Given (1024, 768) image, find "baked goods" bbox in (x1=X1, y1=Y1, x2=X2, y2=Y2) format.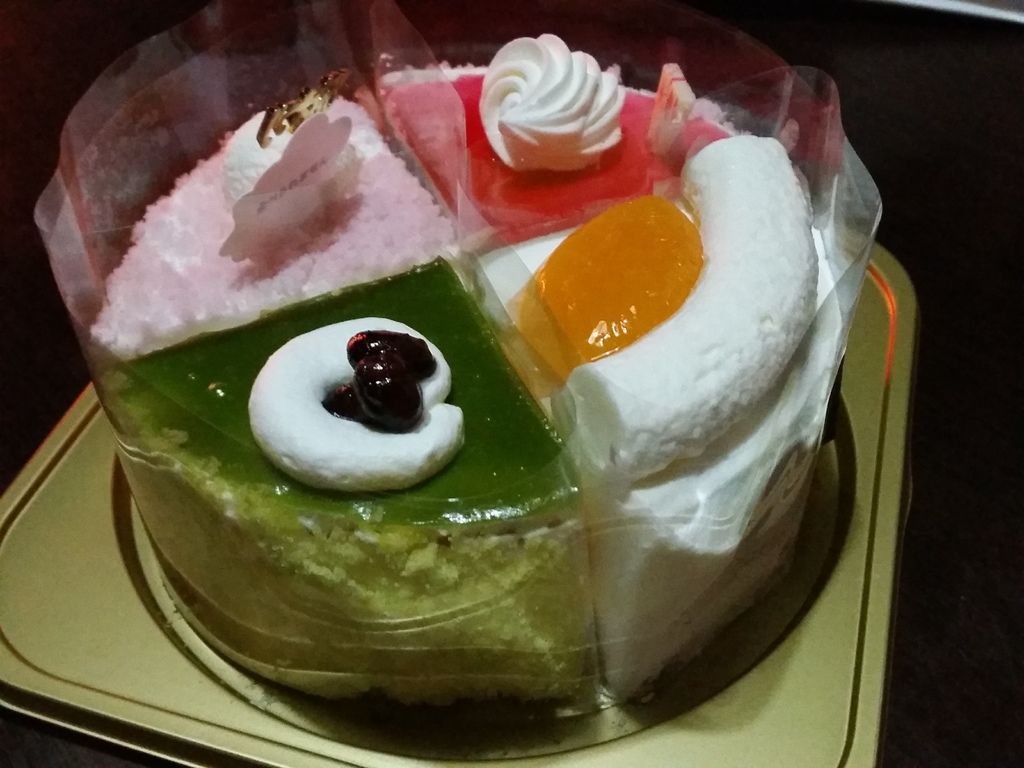
(x1=467, y1=129, x2=838, y2=716).
